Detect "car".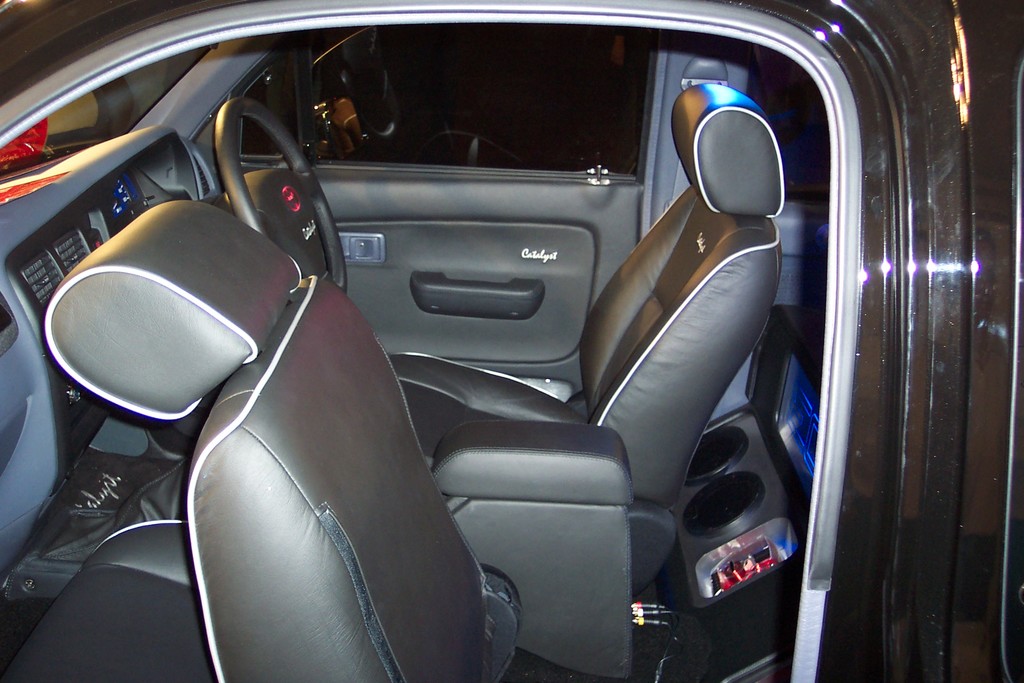
Detected at {"x1": 0, "y1": 0, "x2": 1023, "y2": 682}.
